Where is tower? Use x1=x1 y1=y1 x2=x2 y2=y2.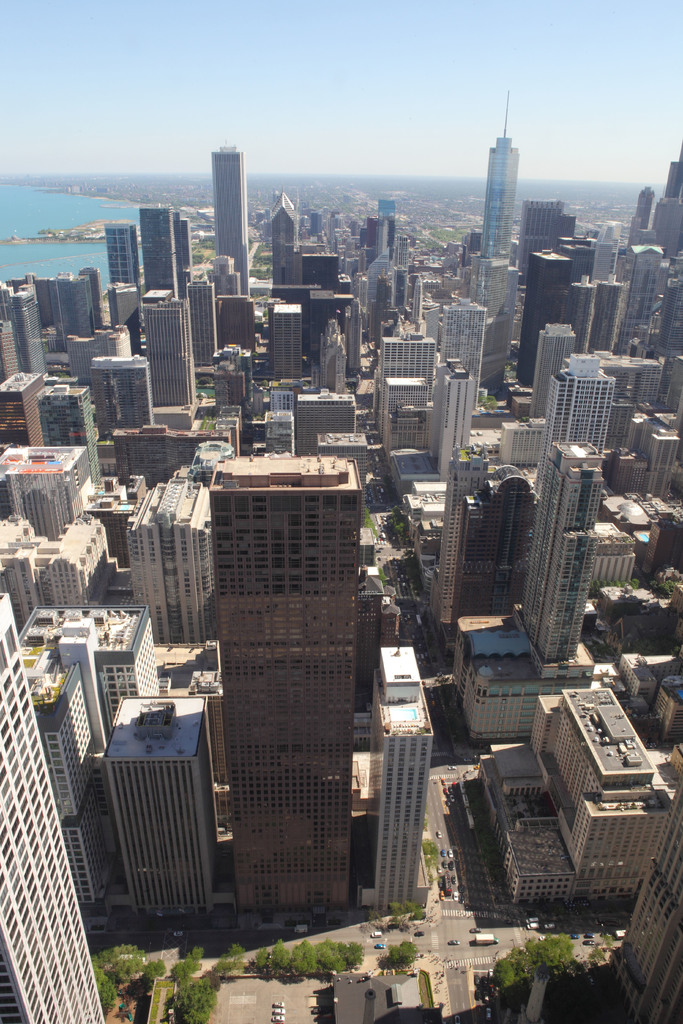
x1=103 y1=695 x2=208 y2=910.
